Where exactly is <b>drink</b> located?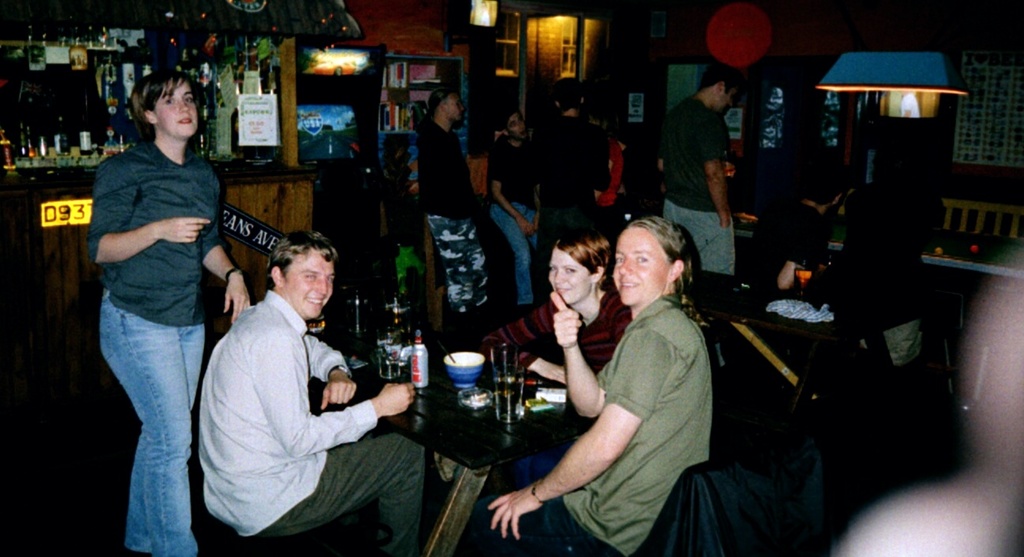
Its bounding box is 387/307/411/327.
